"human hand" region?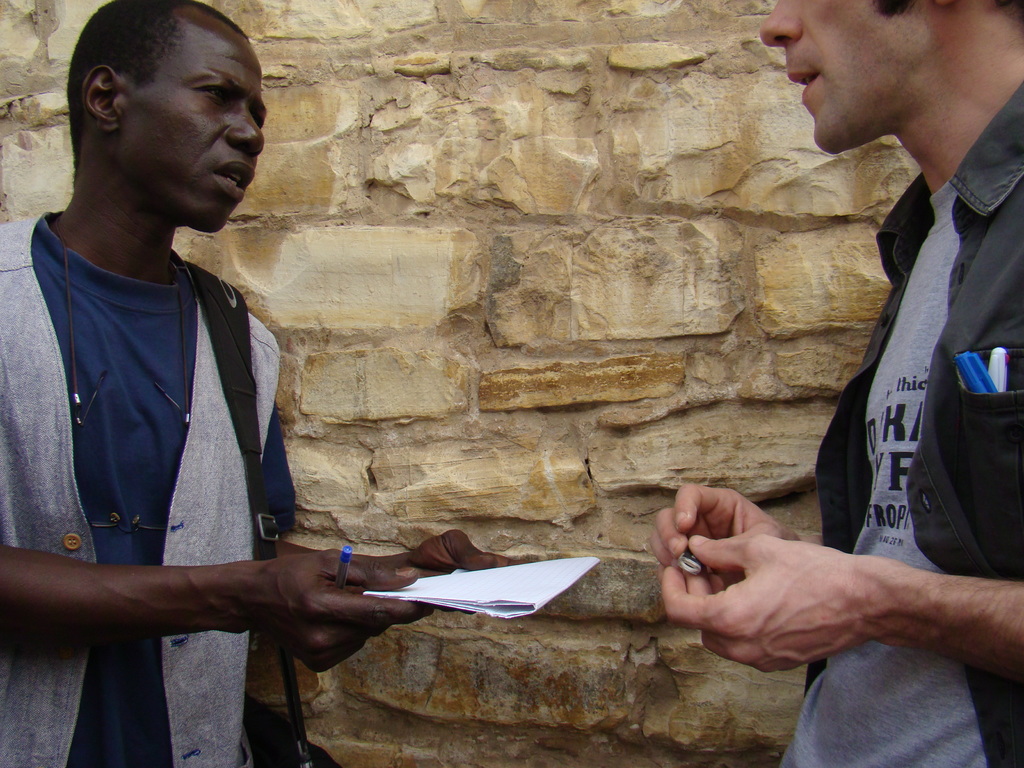
{"left": 657, "top": 494, "right": 970, "bottom": 691}
